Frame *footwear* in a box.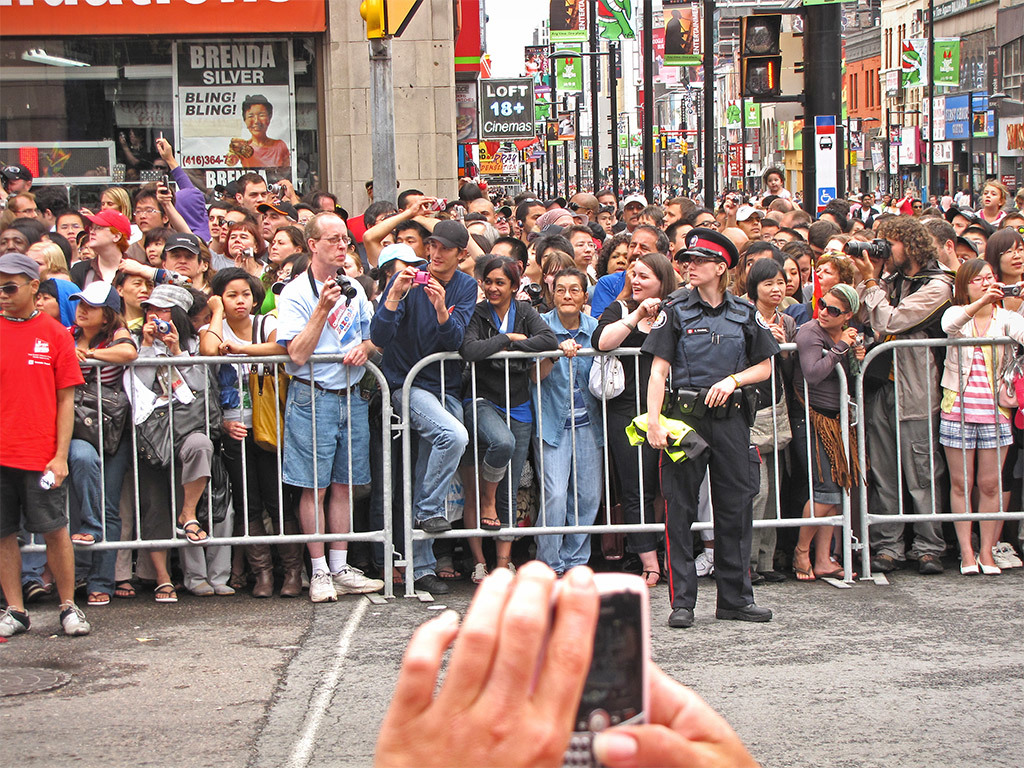
box=[211, 575, 235, 597].
